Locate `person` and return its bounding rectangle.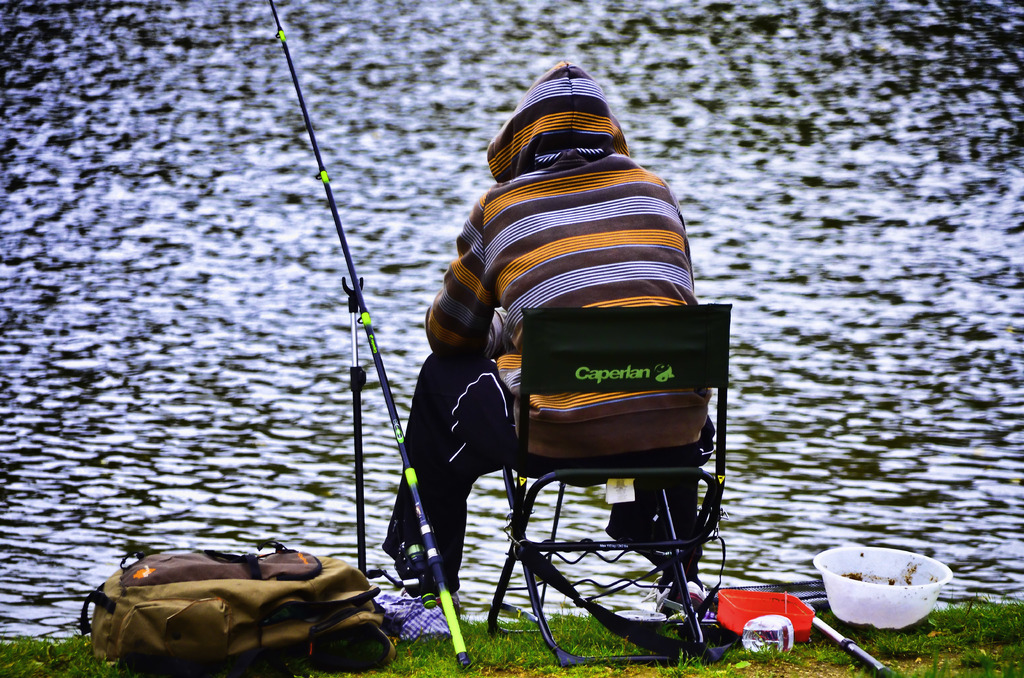
bbox=(395, 38, 701, 622).
